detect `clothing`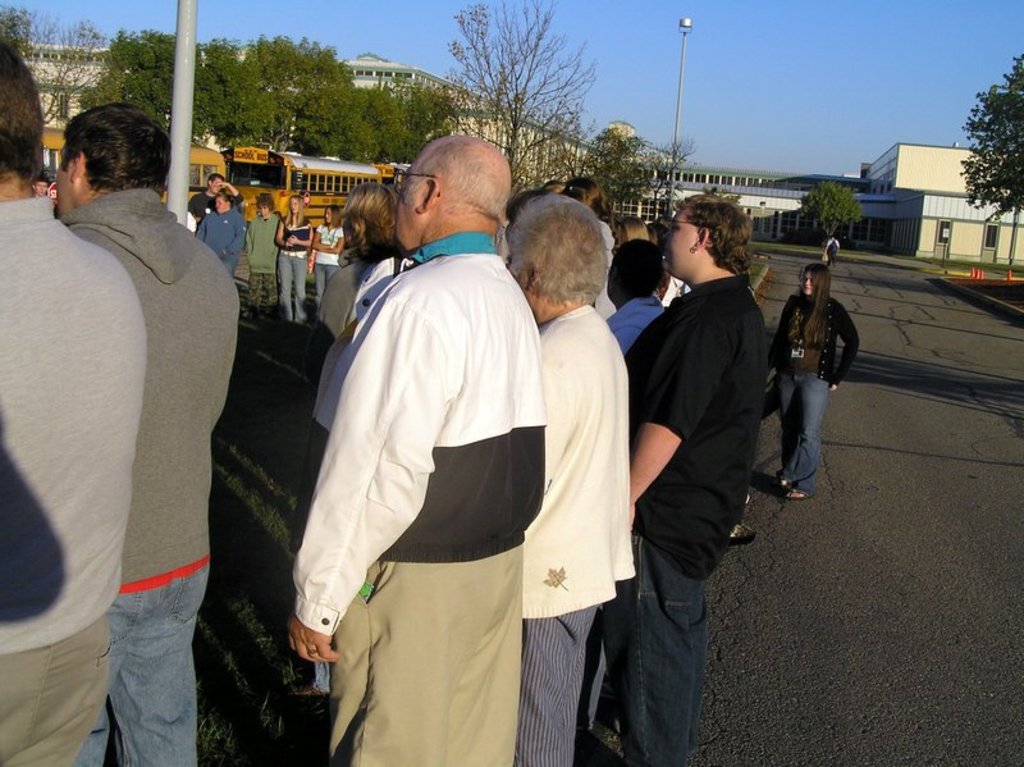
(left=282, top=214, right=312, bottom=338)
